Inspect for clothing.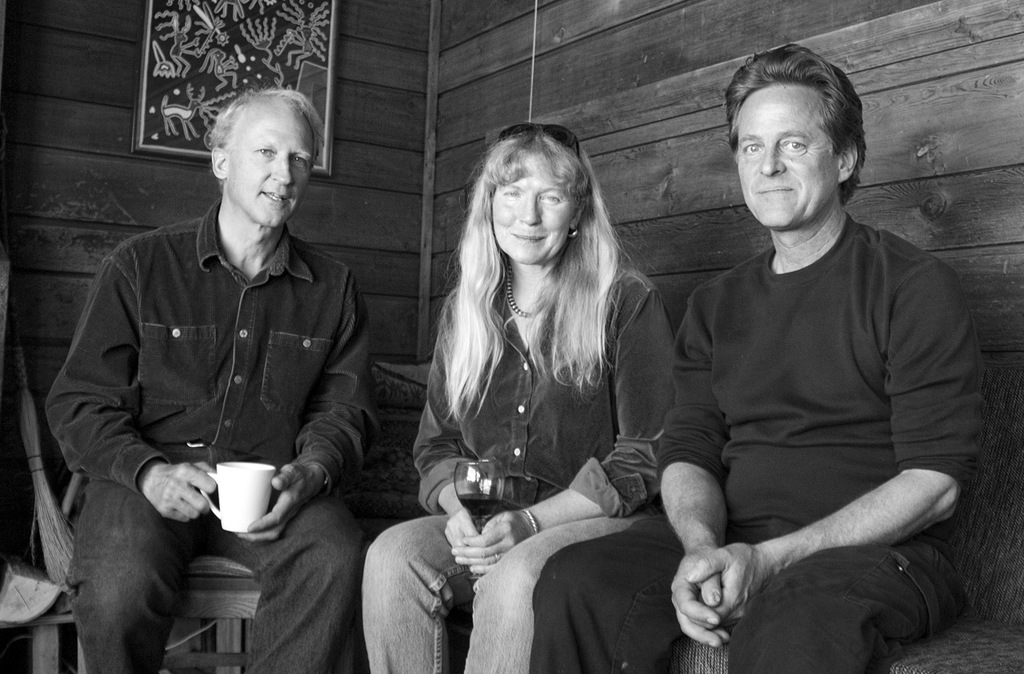
Inspection: rect(534, 210, 958, 673).
